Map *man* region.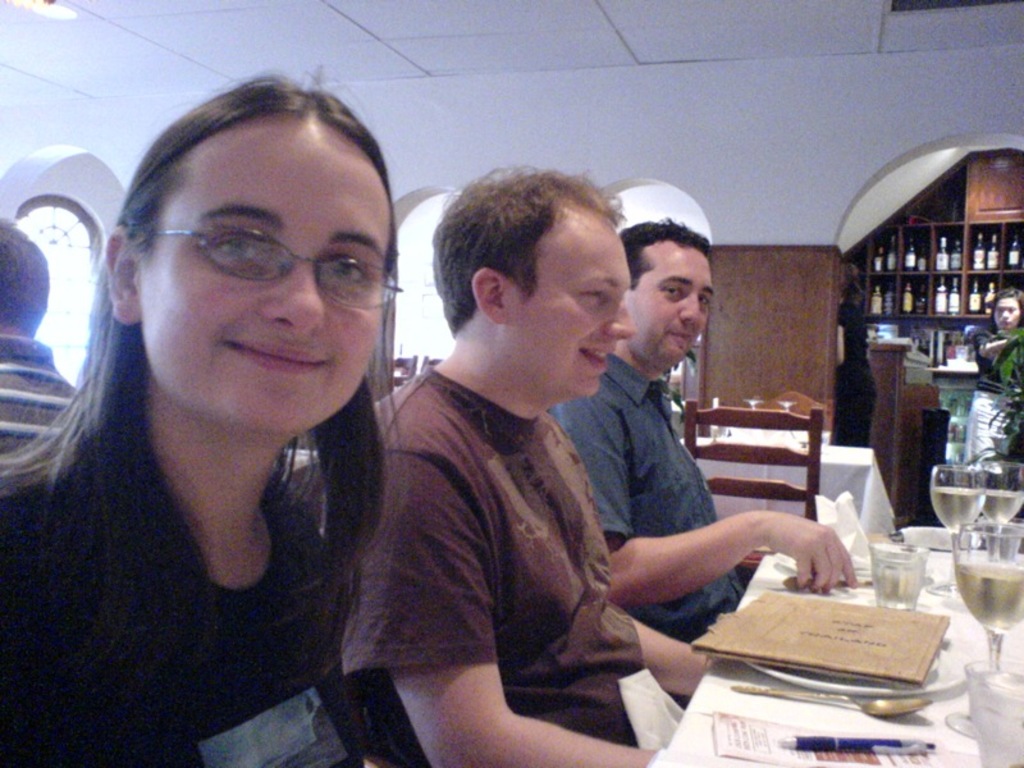
Mapped to l=548, t=220, r=854, b=645.
